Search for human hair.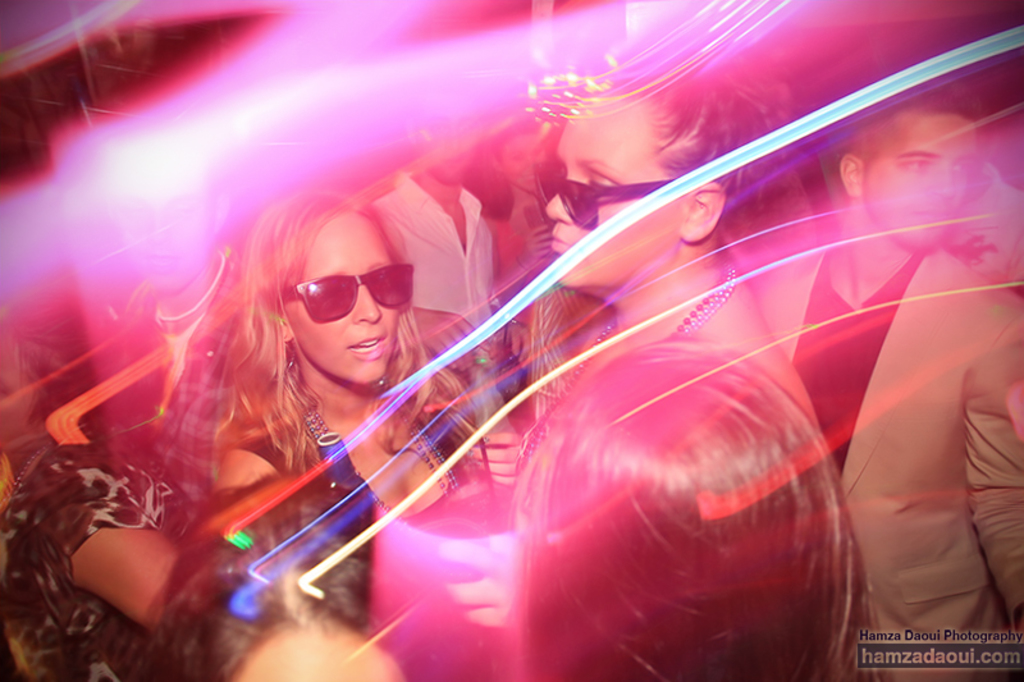
Found at {"left": 502, "top": 329, "right": 869, "bottom": 676}.
